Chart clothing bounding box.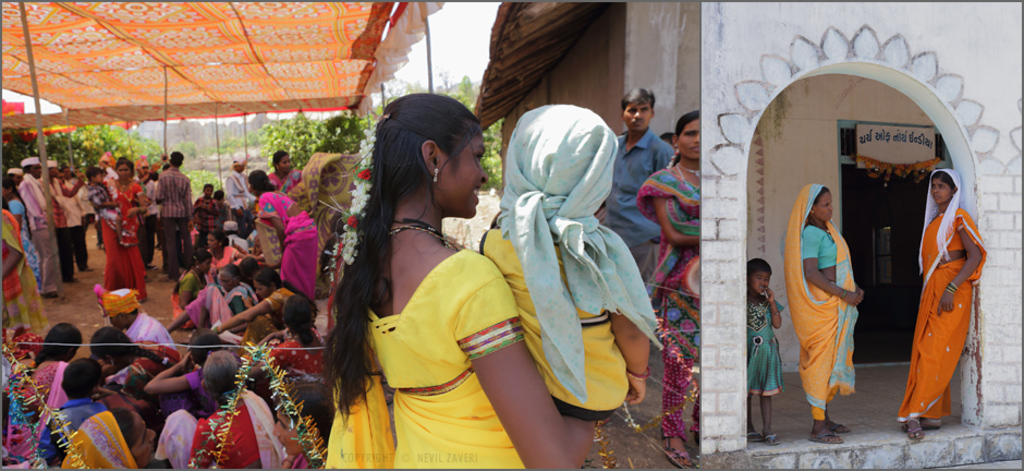
Charted: 486,106,672,425.
